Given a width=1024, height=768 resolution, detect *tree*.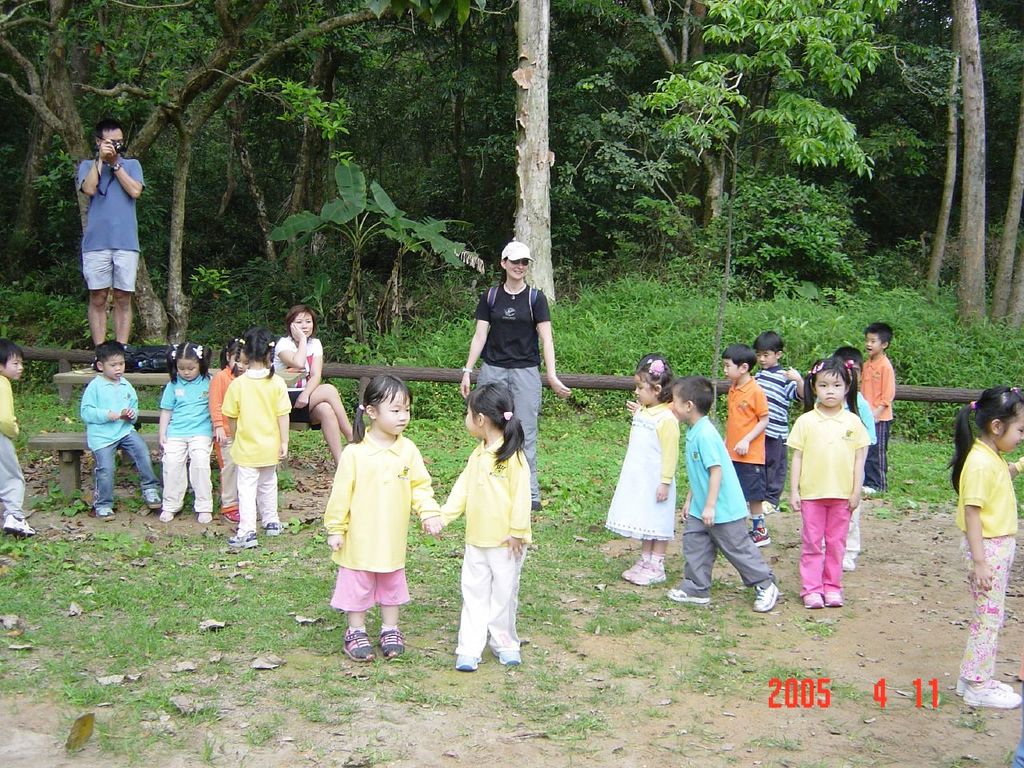
2/2/384/355.
